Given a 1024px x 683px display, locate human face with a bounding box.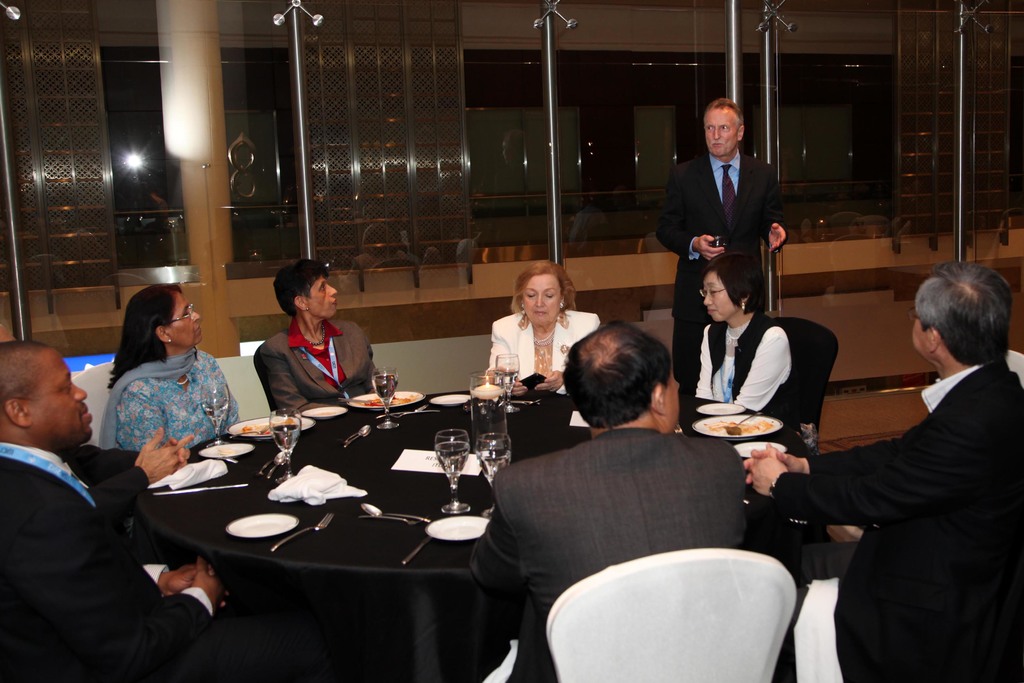
Located: bbox=(36, 349, 95, 445).
